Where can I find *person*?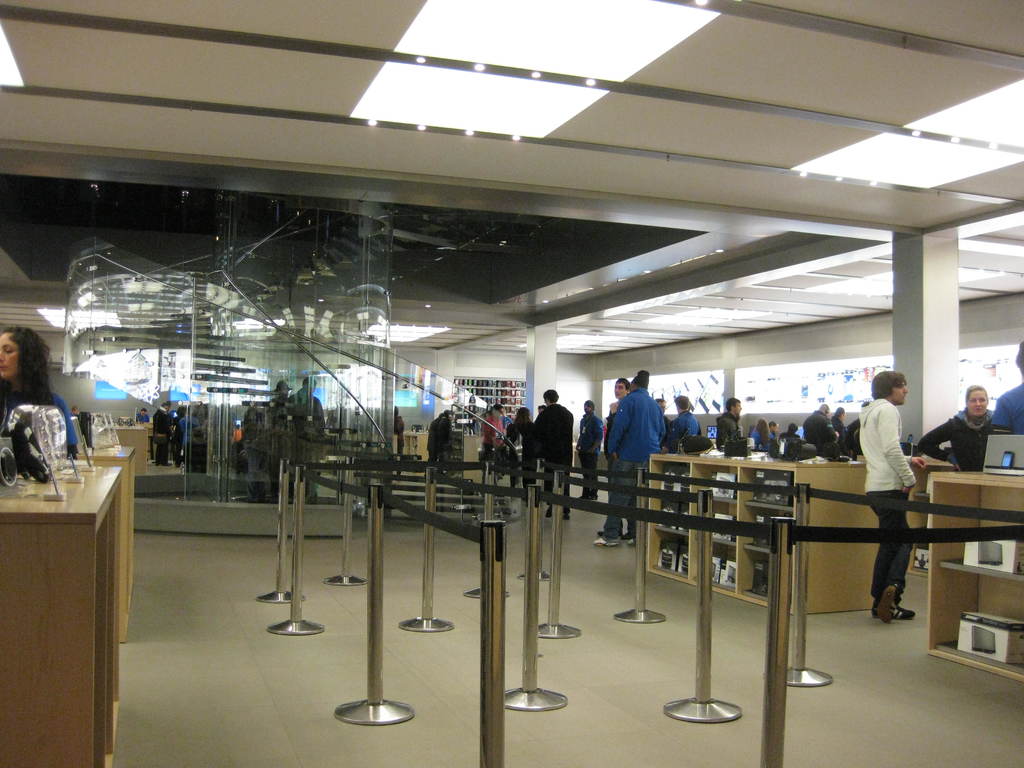
You can find it at pyautogui.locateOnScreen(0, 323, 83, 463).
